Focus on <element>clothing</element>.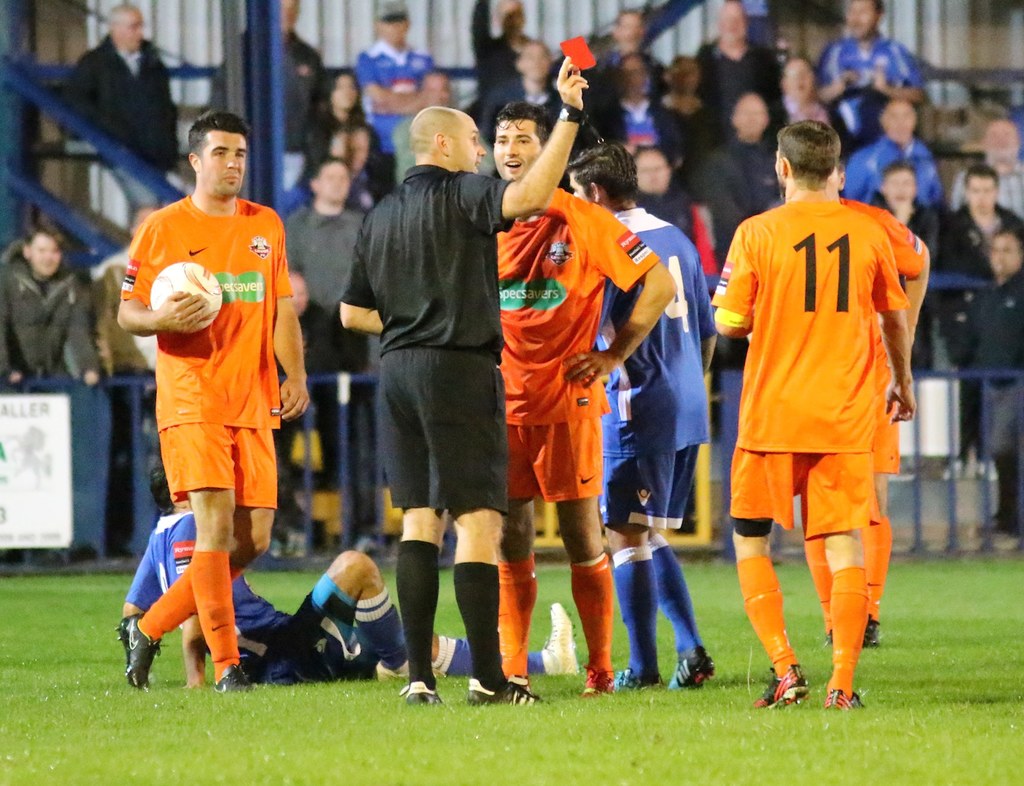
Focused at {"x1": 650, "y1": 534, "x2": 701, "y2": 655}.
